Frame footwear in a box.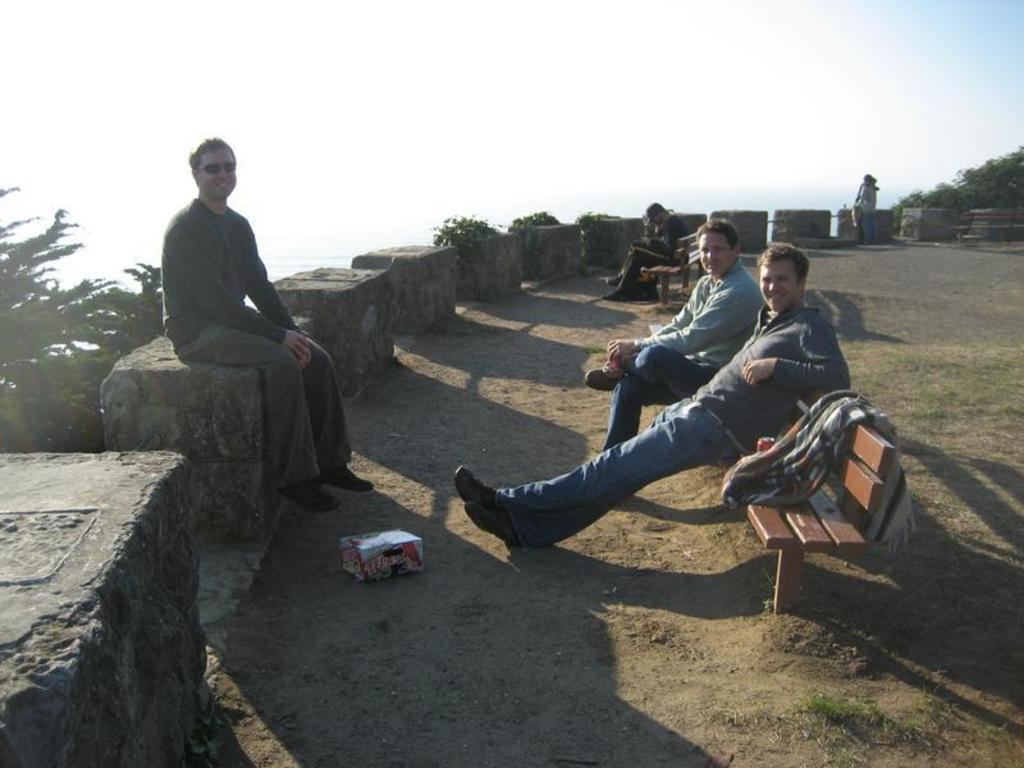
box=[325, 463, 374, 492].
